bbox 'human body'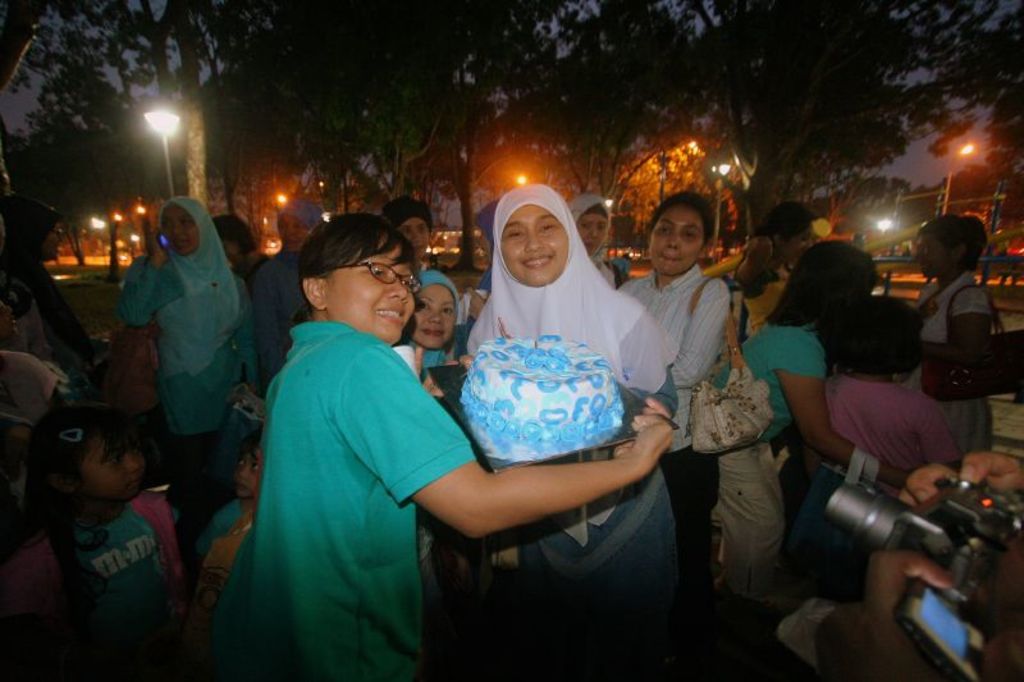
{"x1": 378, "y1": 187, "x2": 439, "y2": 284}
